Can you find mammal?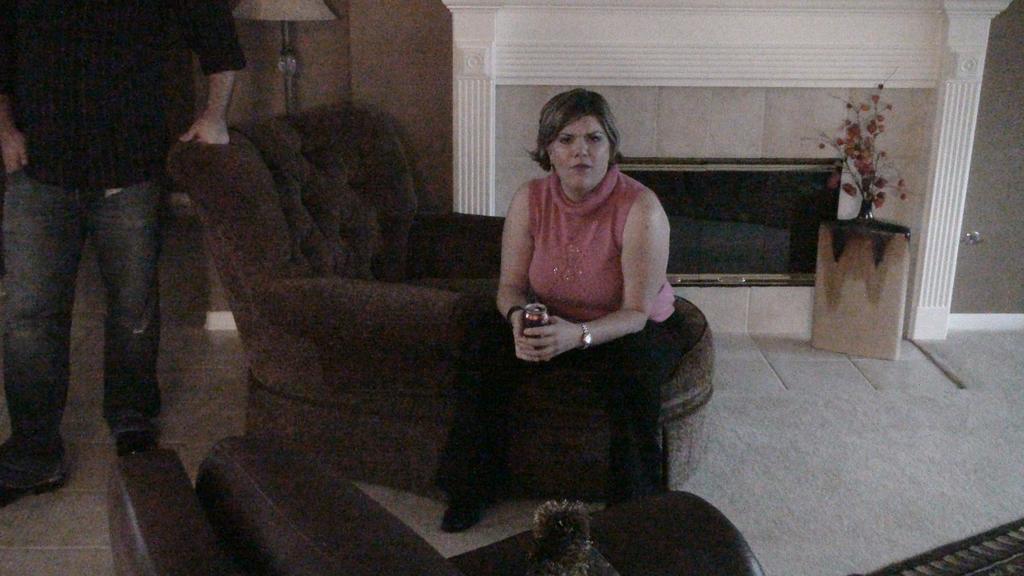
Yes, bounding box: (x1=449, y1=75, x2=727, y2=503).
